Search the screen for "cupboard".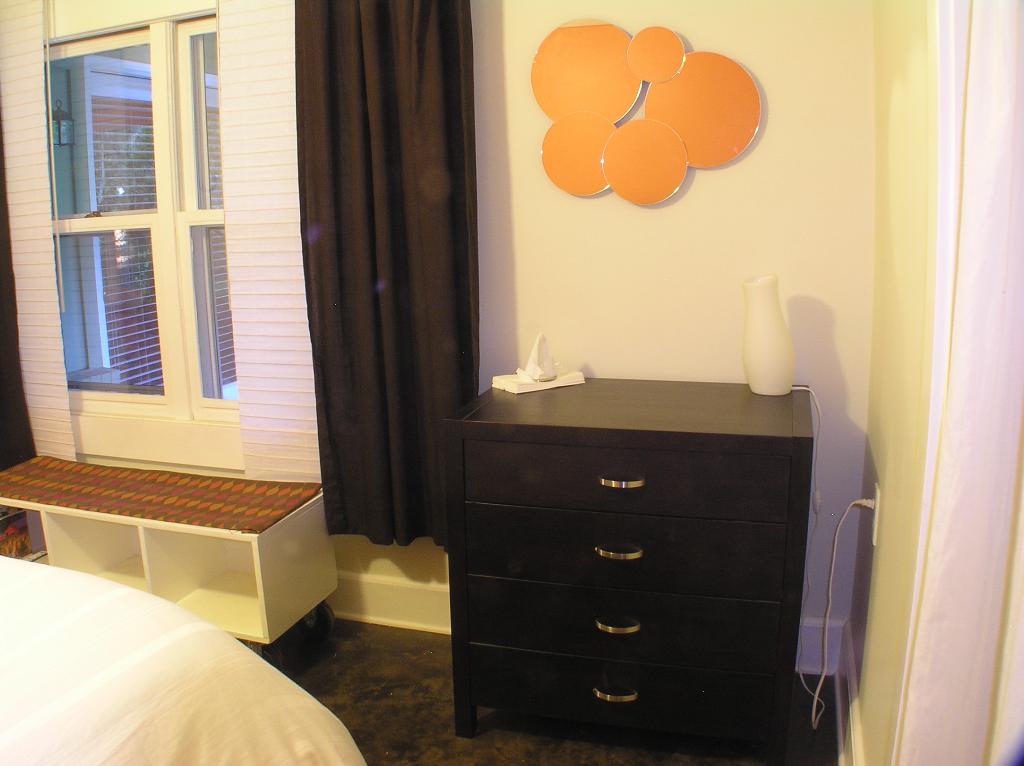
Found at l=412, t=385, r=806, b=765.
